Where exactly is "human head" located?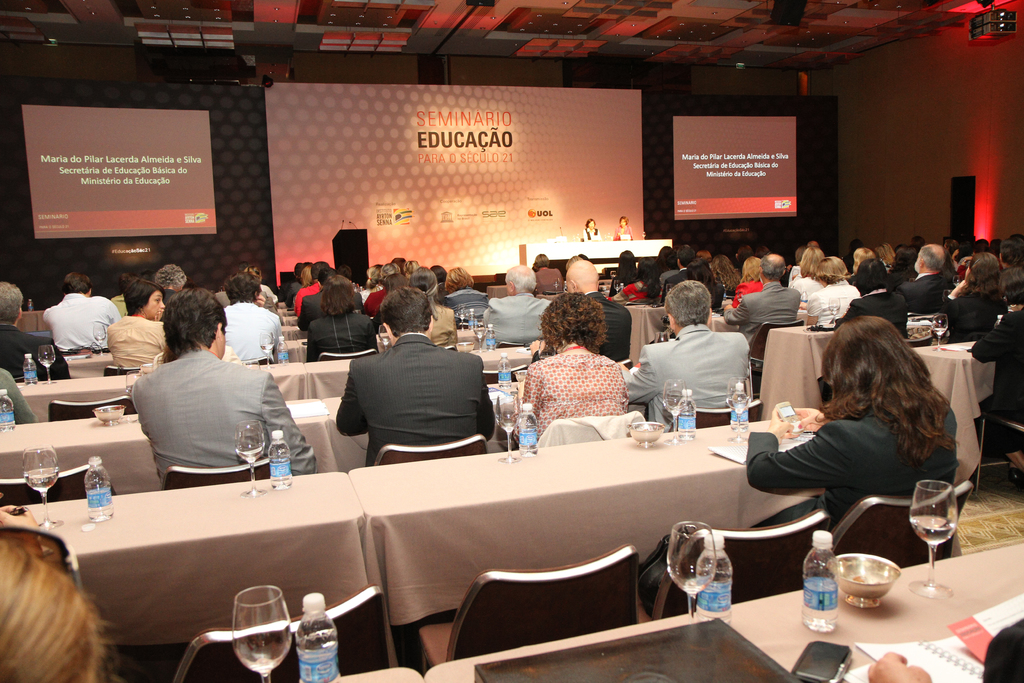
Its bounding box is {"left": 584, "top": 214, "right": 596, "bottom": 231}.
